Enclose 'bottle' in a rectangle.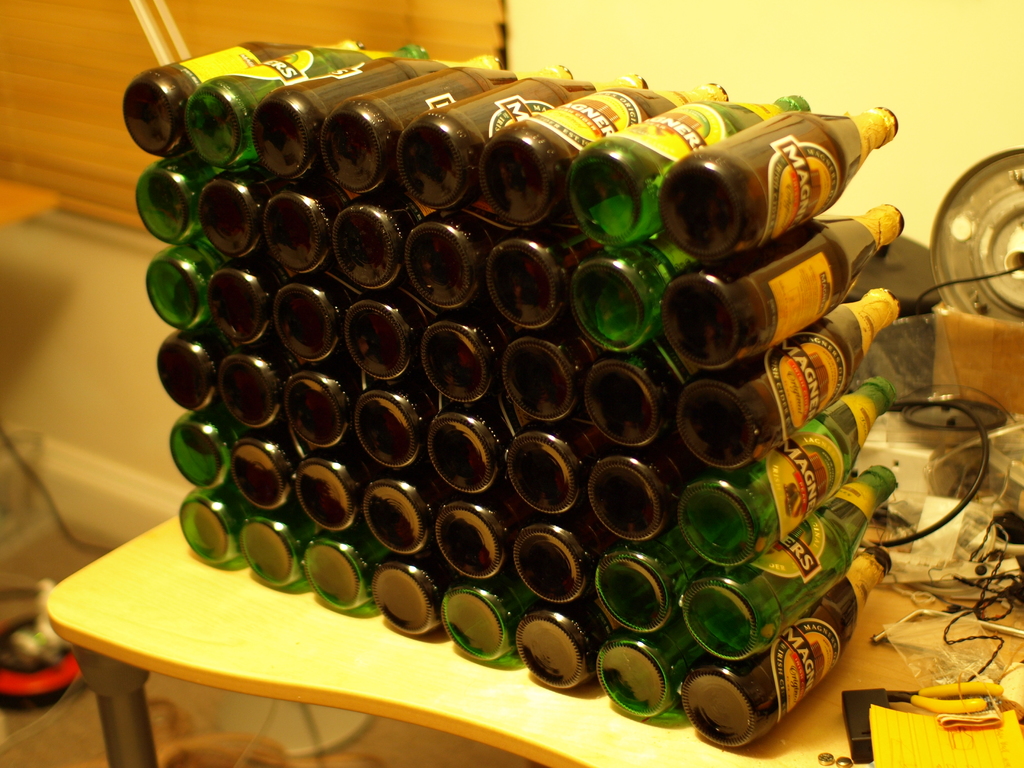
x1=338, y1=302, x2=432, y2=380.
